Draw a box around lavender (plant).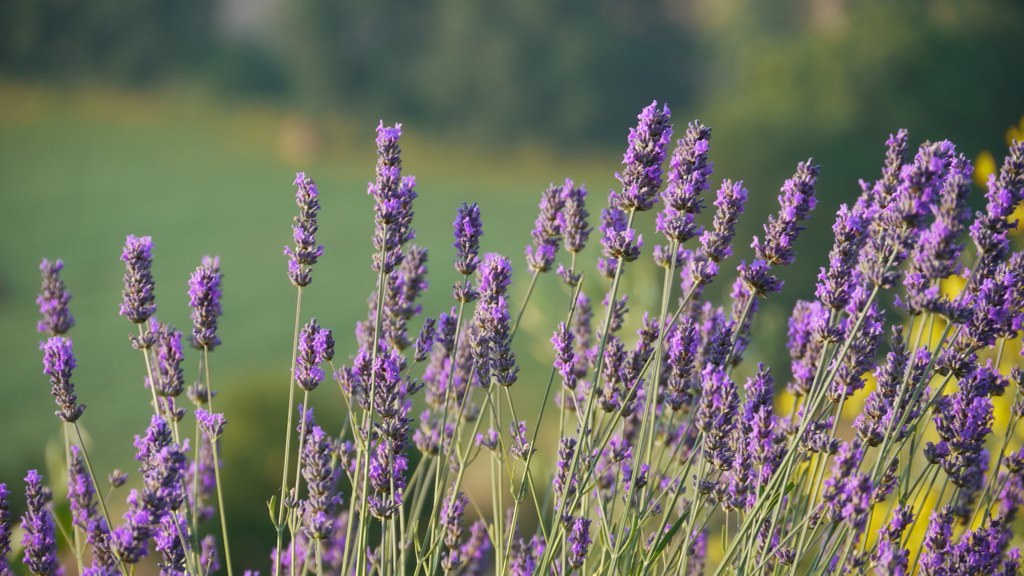
left=67, top=465, right=105, bottom=557.
